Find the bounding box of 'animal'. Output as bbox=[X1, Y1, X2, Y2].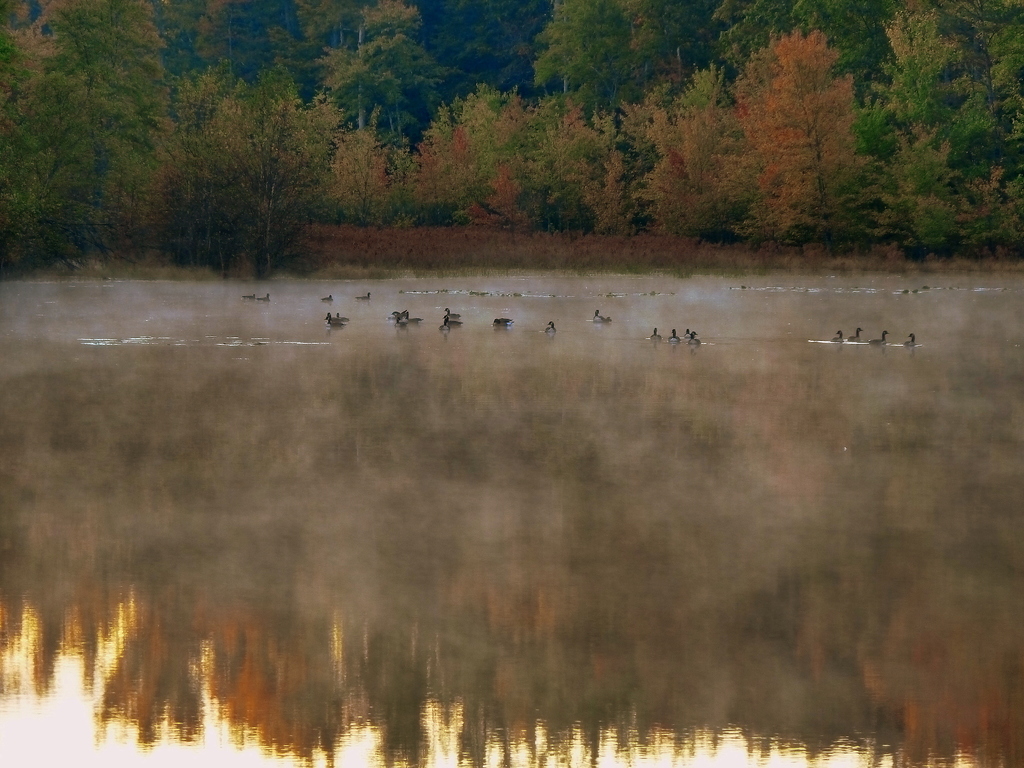
bbox=[682, 327, 694, 346].
